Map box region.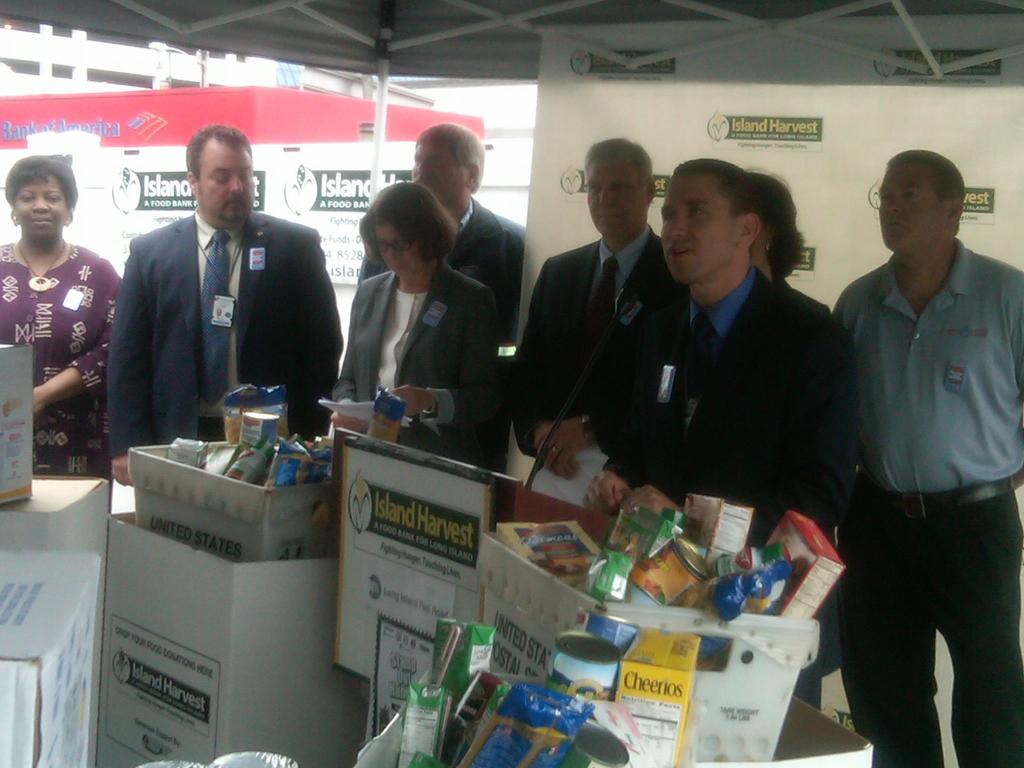
Mapped to Rect(0, 346, 36, 505).
